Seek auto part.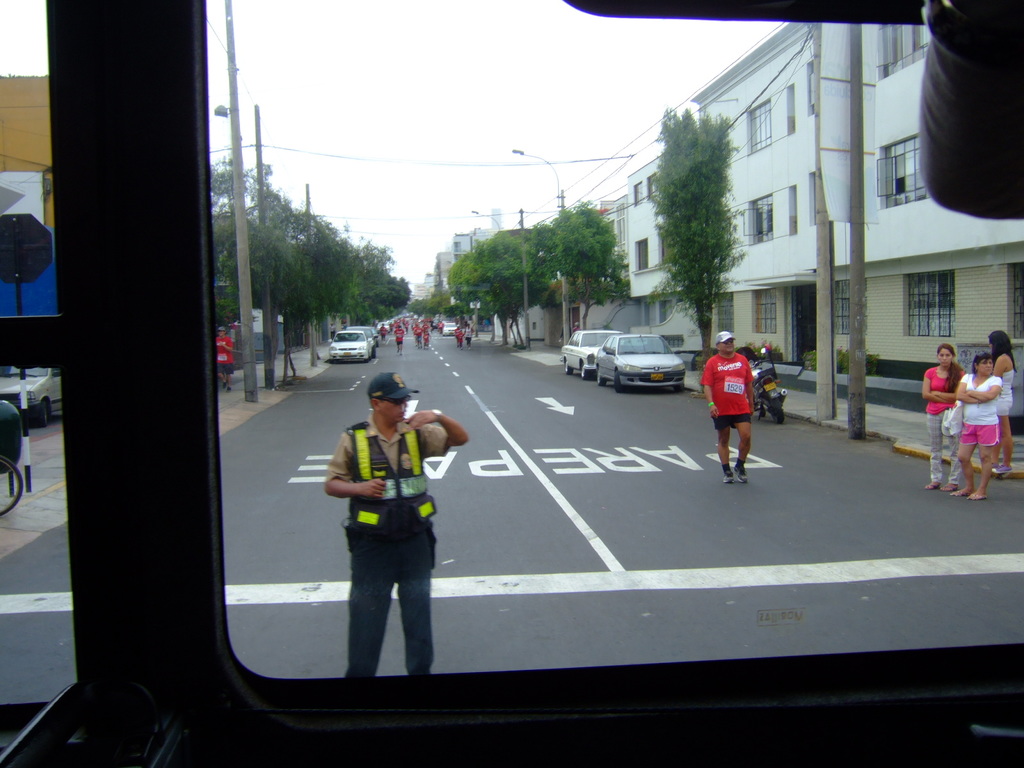
[0, 359, 63, 429].
